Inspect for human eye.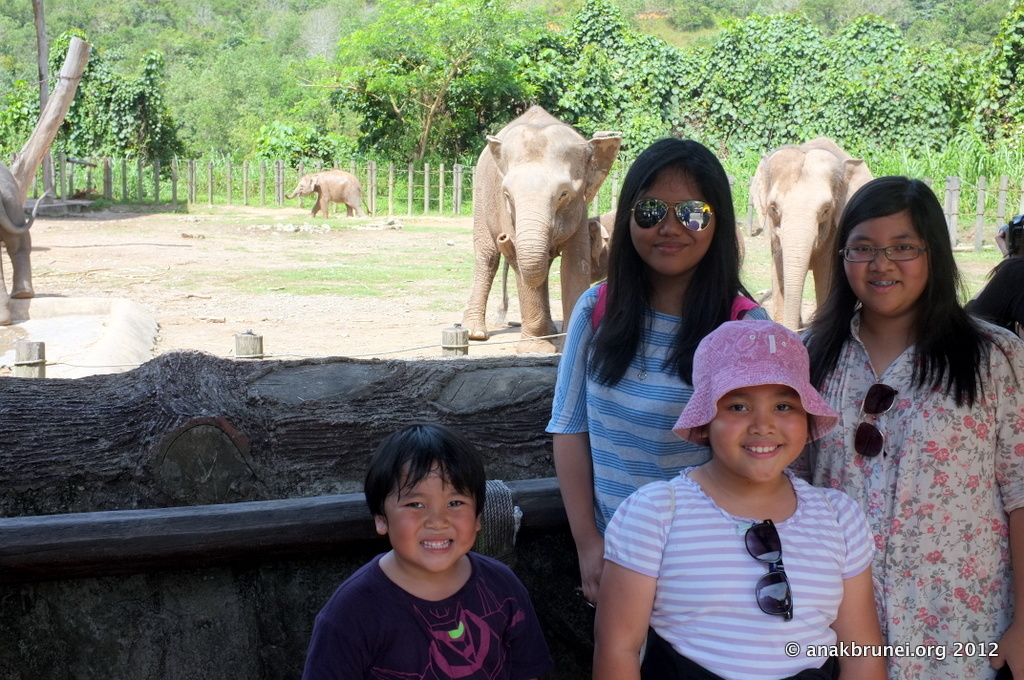
Inspection: 896,240,918,253.
